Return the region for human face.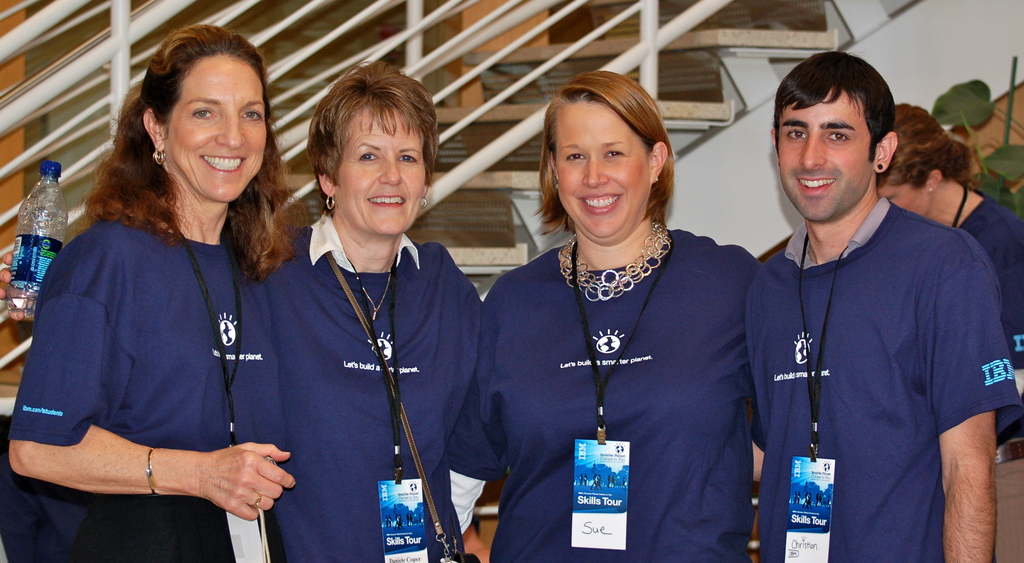
{"x1": 330, "y1": 99, "x2": 428, "y2": 240}.
